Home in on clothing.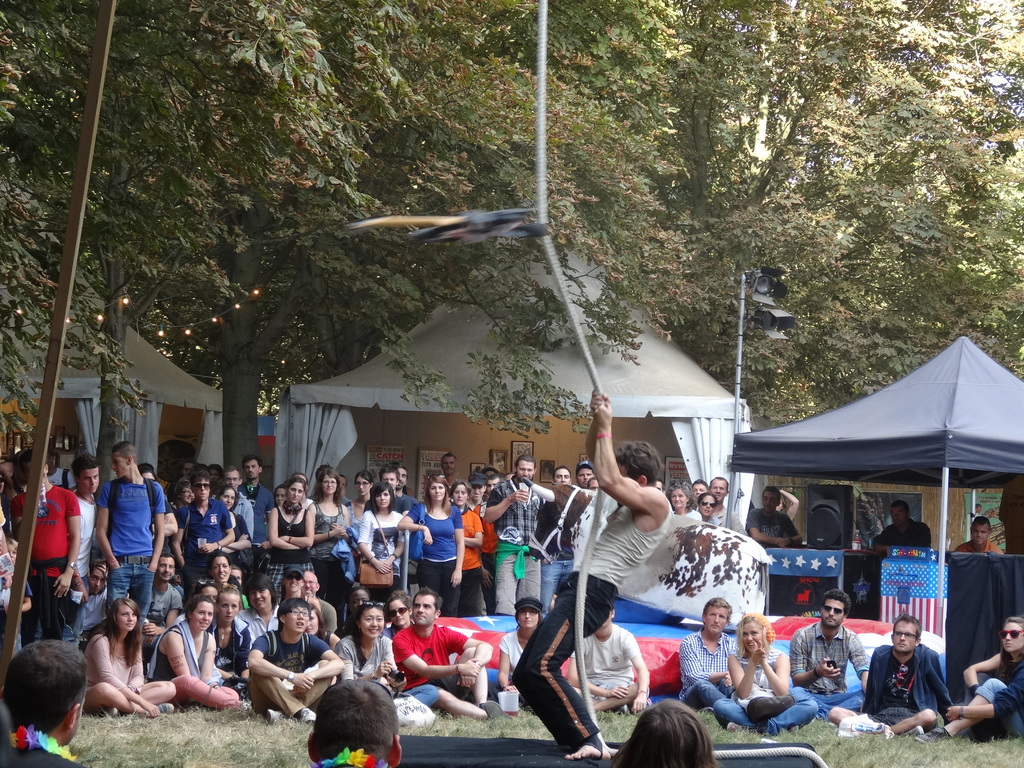
Homed in at bbox=[86, 634, 147, 691].
